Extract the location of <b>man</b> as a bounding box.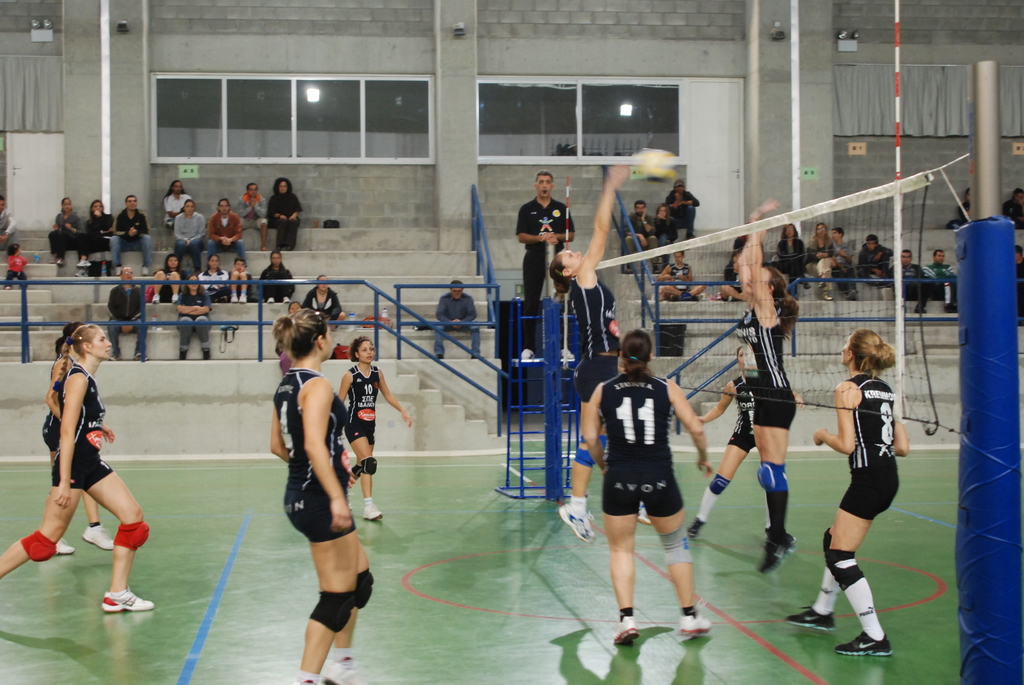
bbox(431, 278, 484, 359).
